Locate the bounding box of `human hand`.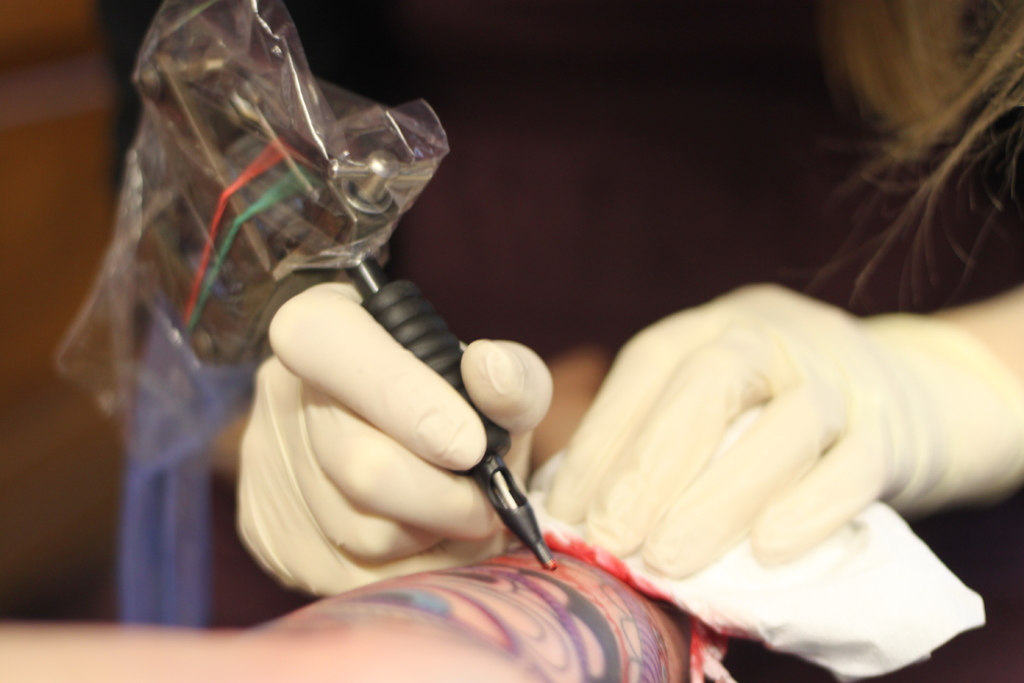
Bounding box: [531, 338, 610, 468].
